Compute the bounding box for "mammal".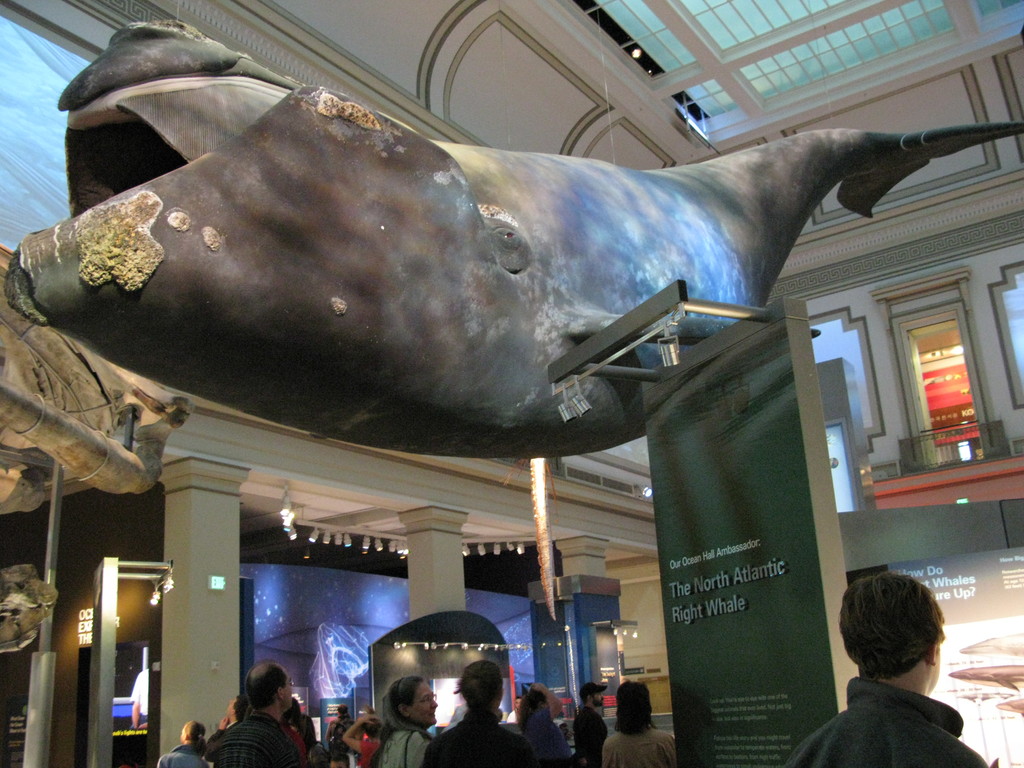
<bbox>579, 684, 605, 767</bbox>.
